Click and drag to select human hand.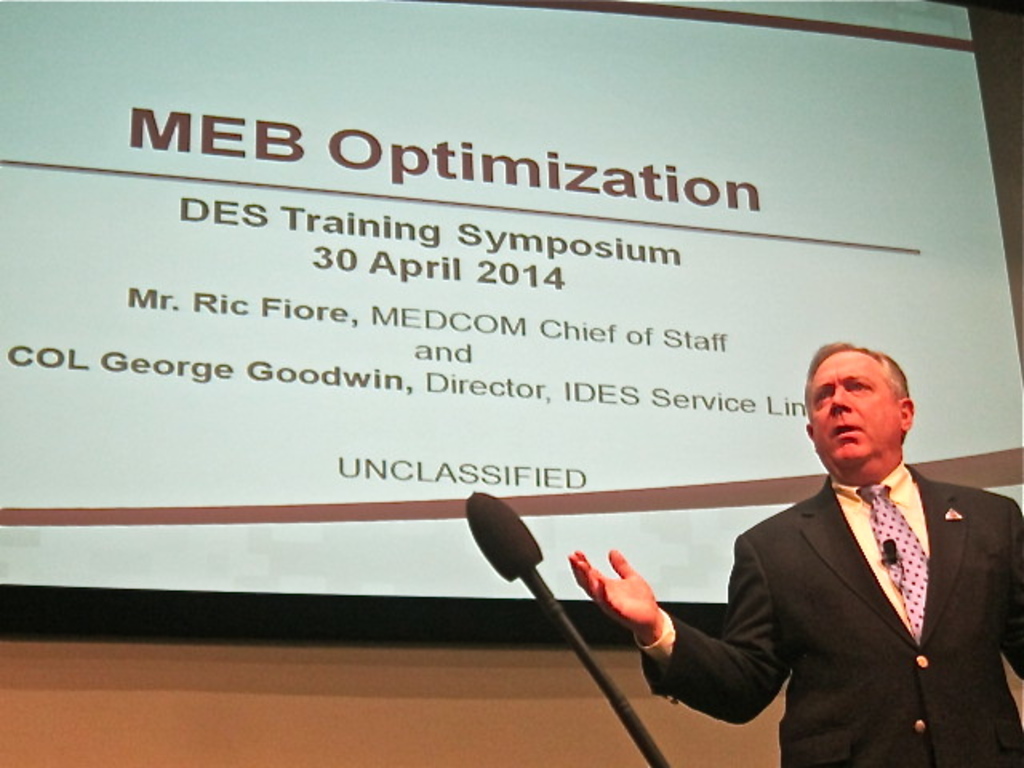
Selection: (587,558,667,659).
